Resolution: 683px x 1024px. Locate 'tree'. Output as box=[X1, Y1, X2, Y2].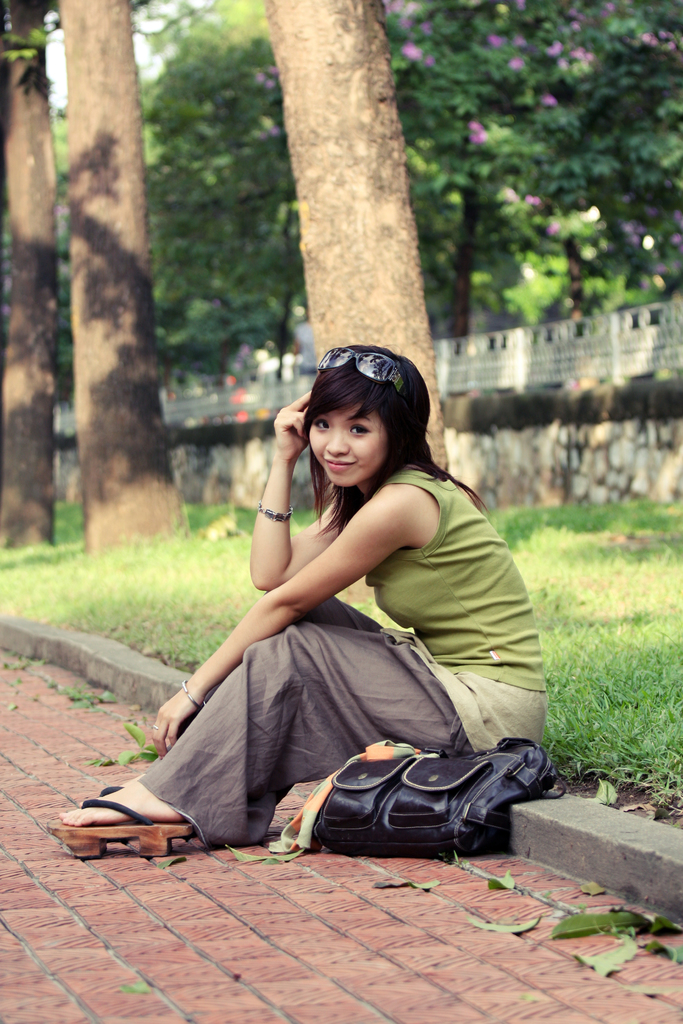
box=[263, 0, 466, 479].
